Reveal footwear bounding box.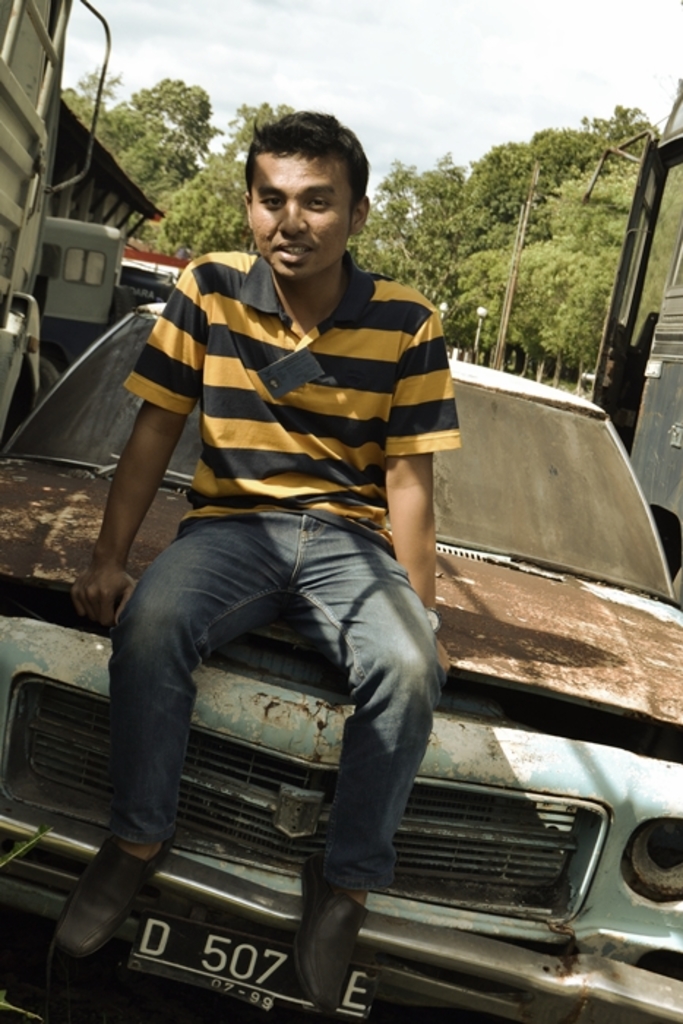
Revealed: (left=45, top=837, right=174, bottom=967).
